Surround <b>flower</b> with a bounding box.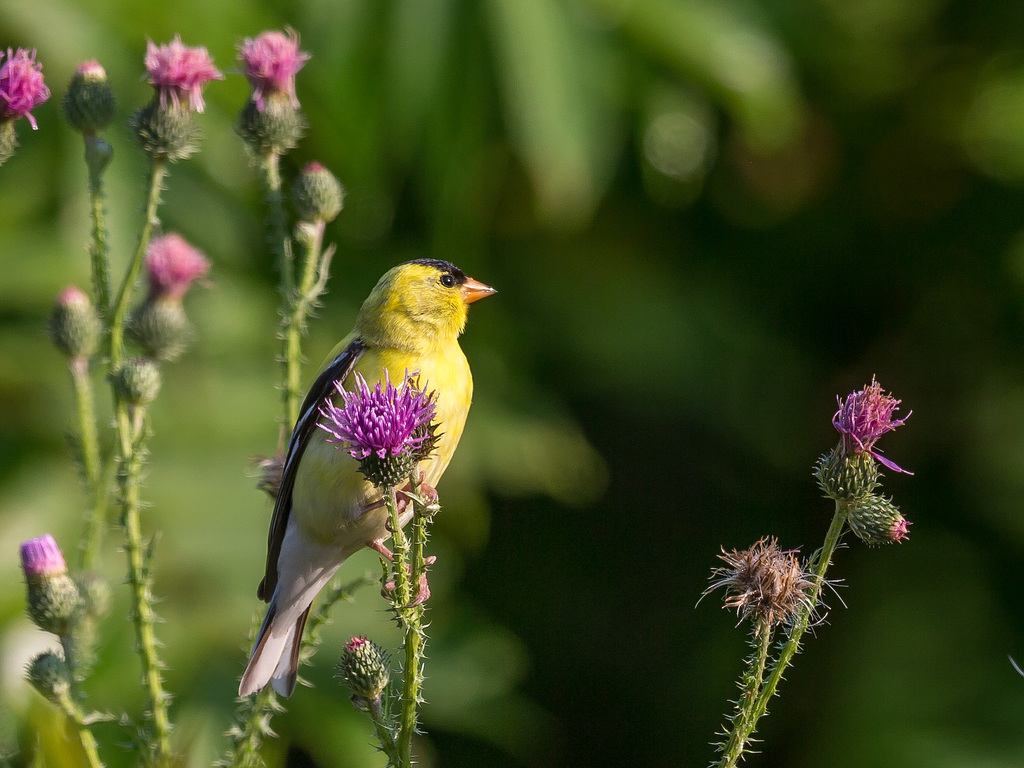
[left=141, top=38, right=223, bottom=118].
